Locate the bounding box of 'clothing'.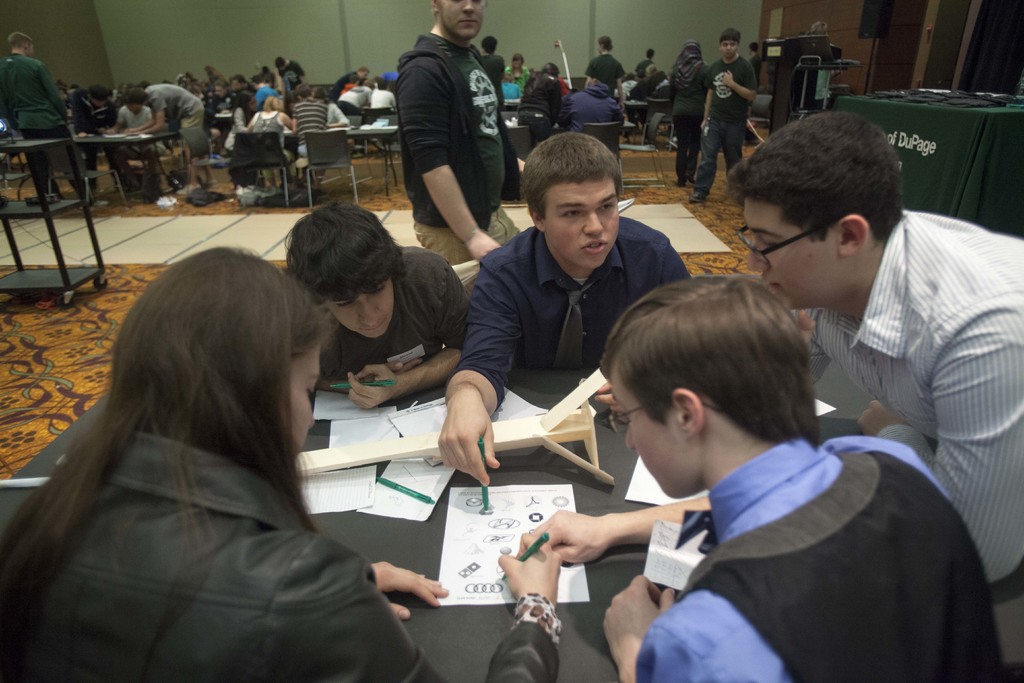
Bounding box: (362, 4, 527, 252).
